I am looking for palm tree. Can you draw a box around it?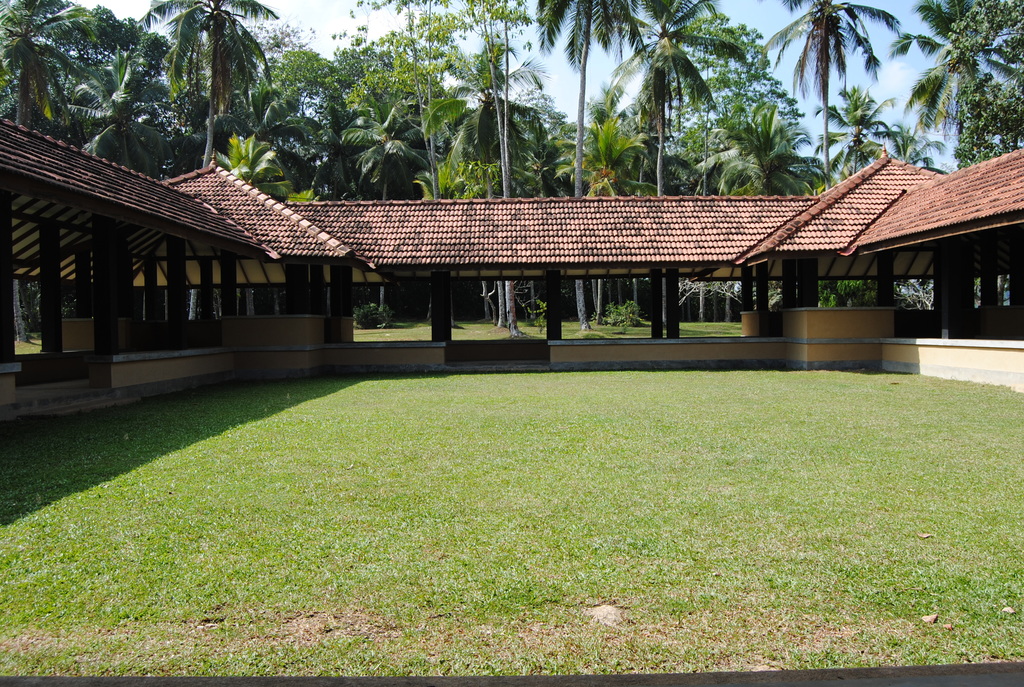
Sure, the bounding box is locate(756, 0, 906, 187).
